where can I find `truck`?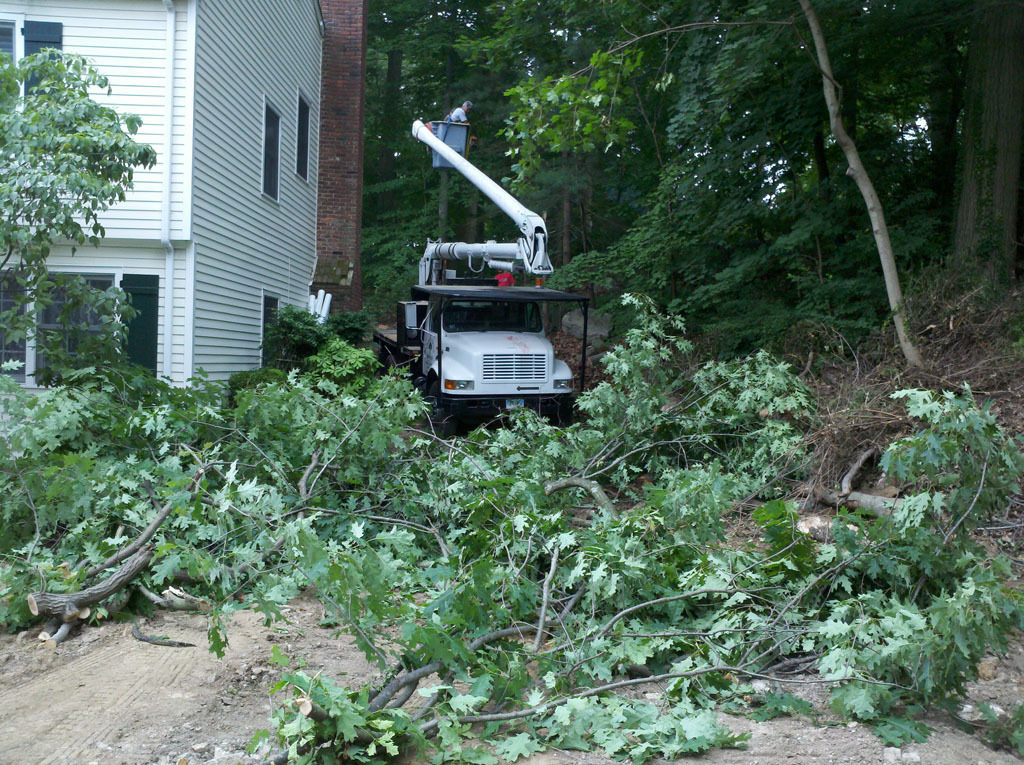
You can find it at bbox=[353, 227, 602, 431].
